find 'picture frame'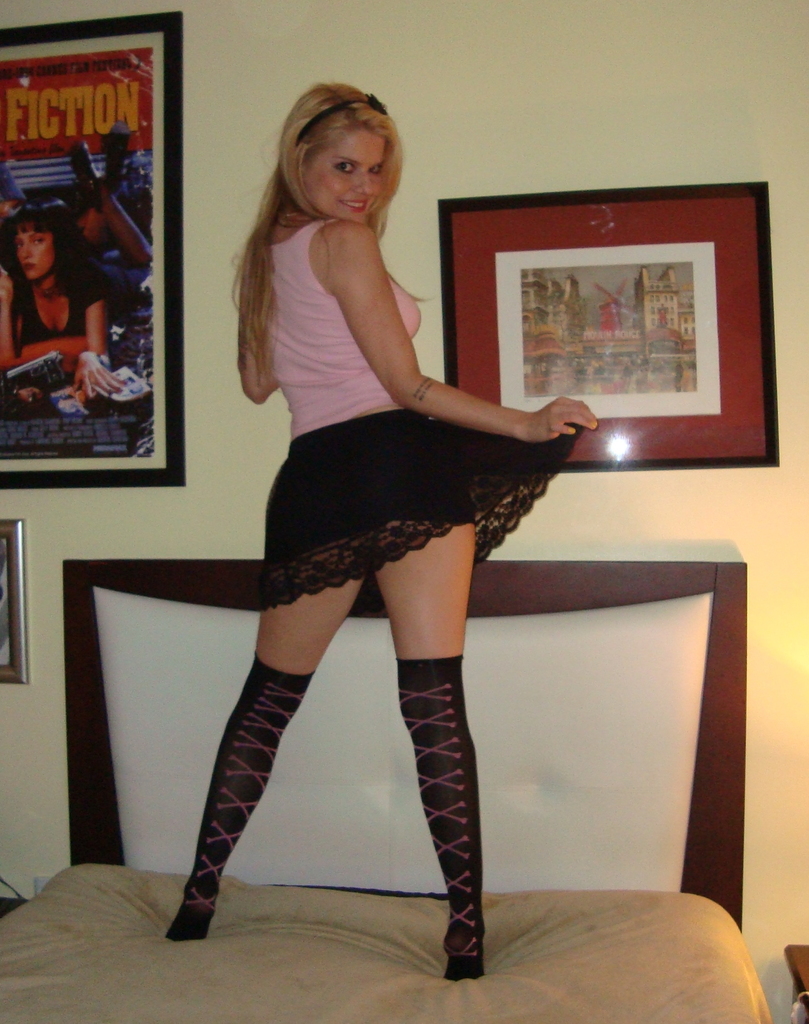
l=0, t=11, r=184, b=492
